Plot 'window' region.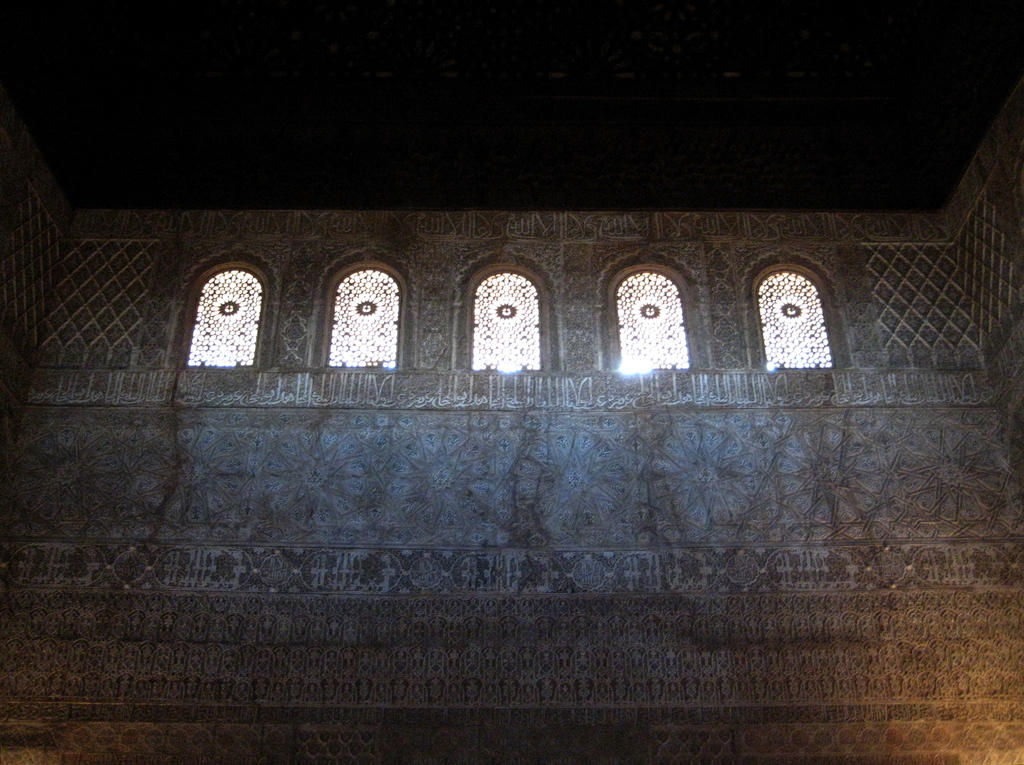
Plotted at bbox=[299, 254, 400, 371].
